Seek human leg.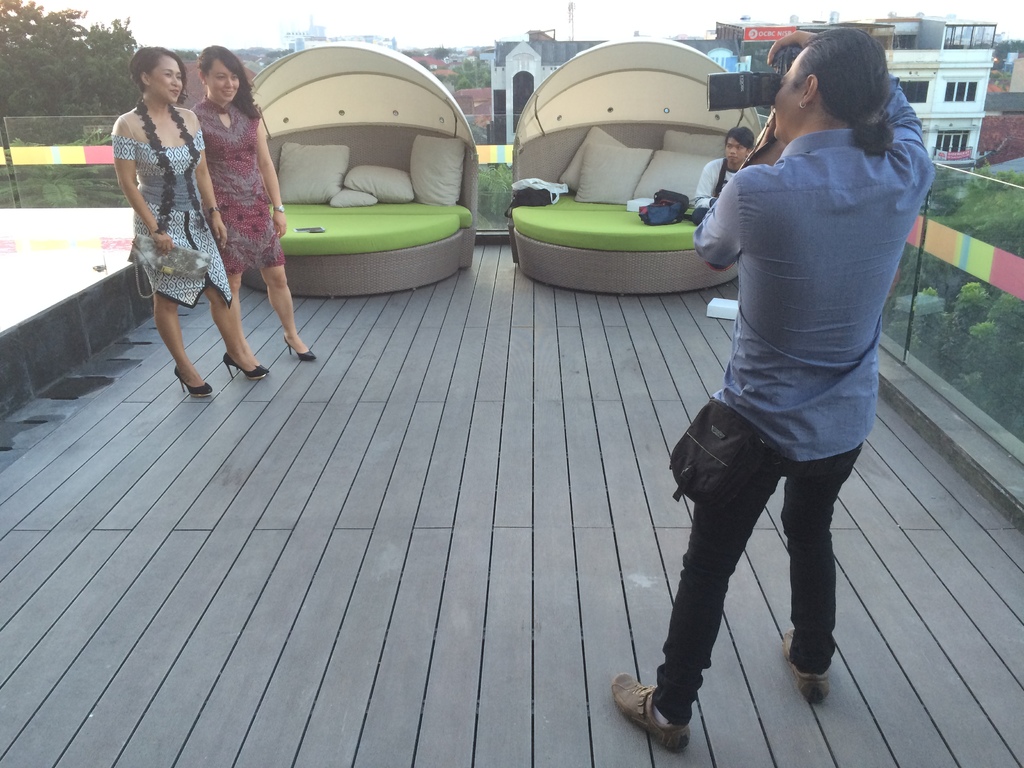
left=201, top=182, right=269, bottom=373.
